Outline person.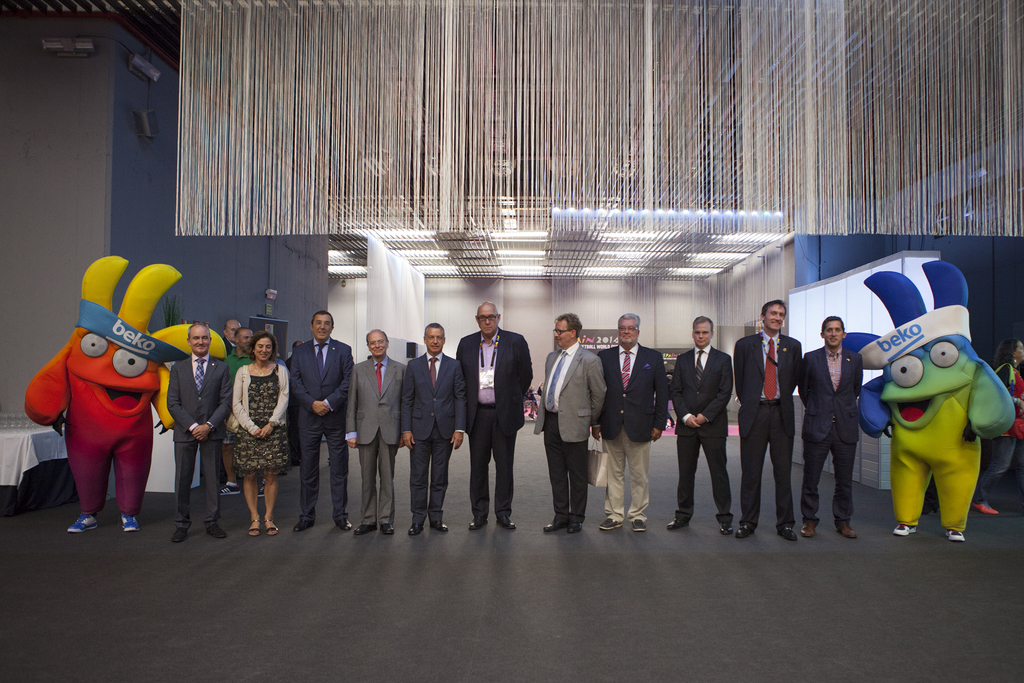
Outline: rect(295, 339, 305, 466).
